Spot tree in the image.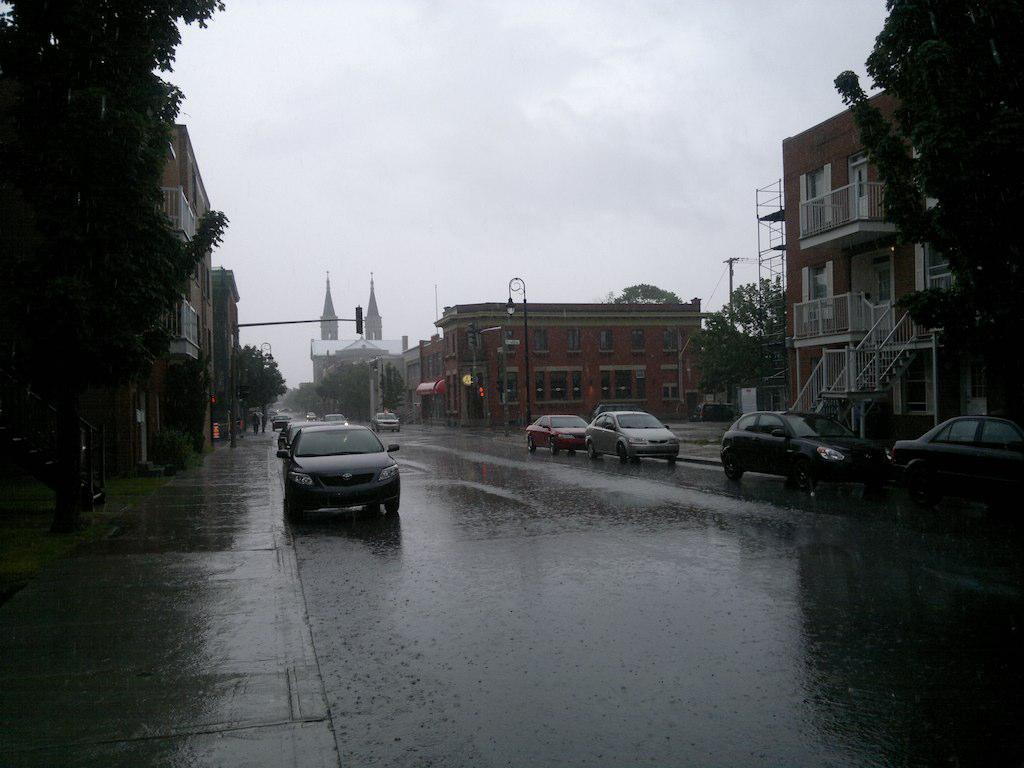
tree found at bbox=[696, 266, 783, 404].
